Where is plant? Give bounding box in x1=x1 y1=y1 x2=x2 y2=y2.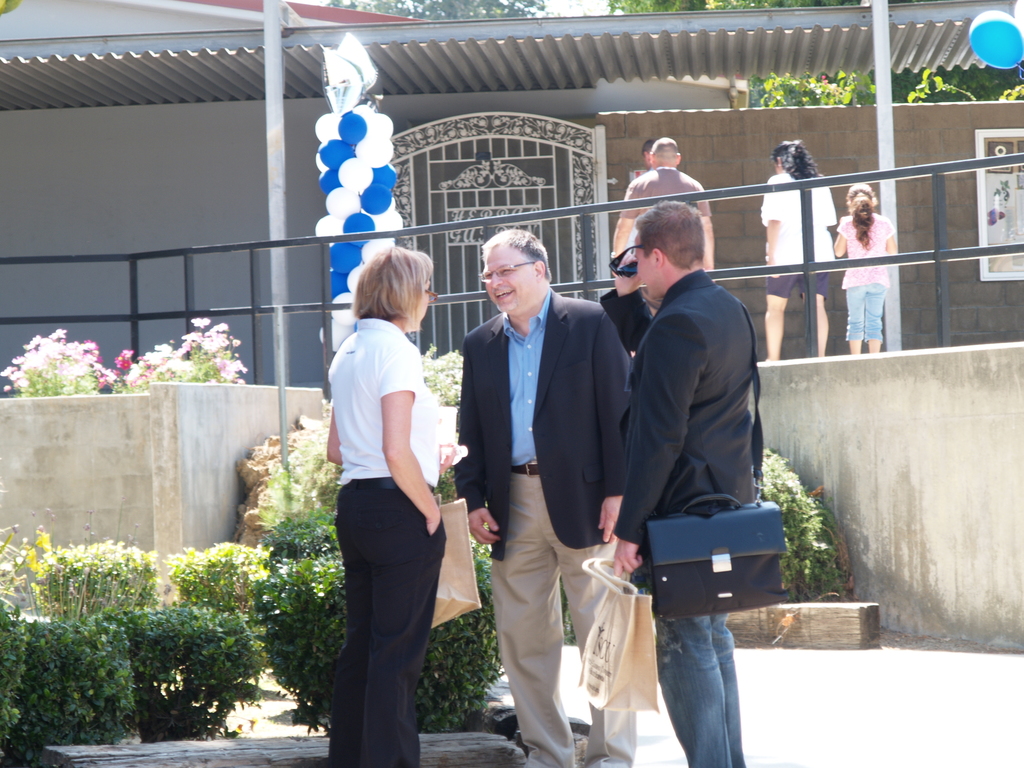
x1=3 y1=321 x2=117 y2=397.
